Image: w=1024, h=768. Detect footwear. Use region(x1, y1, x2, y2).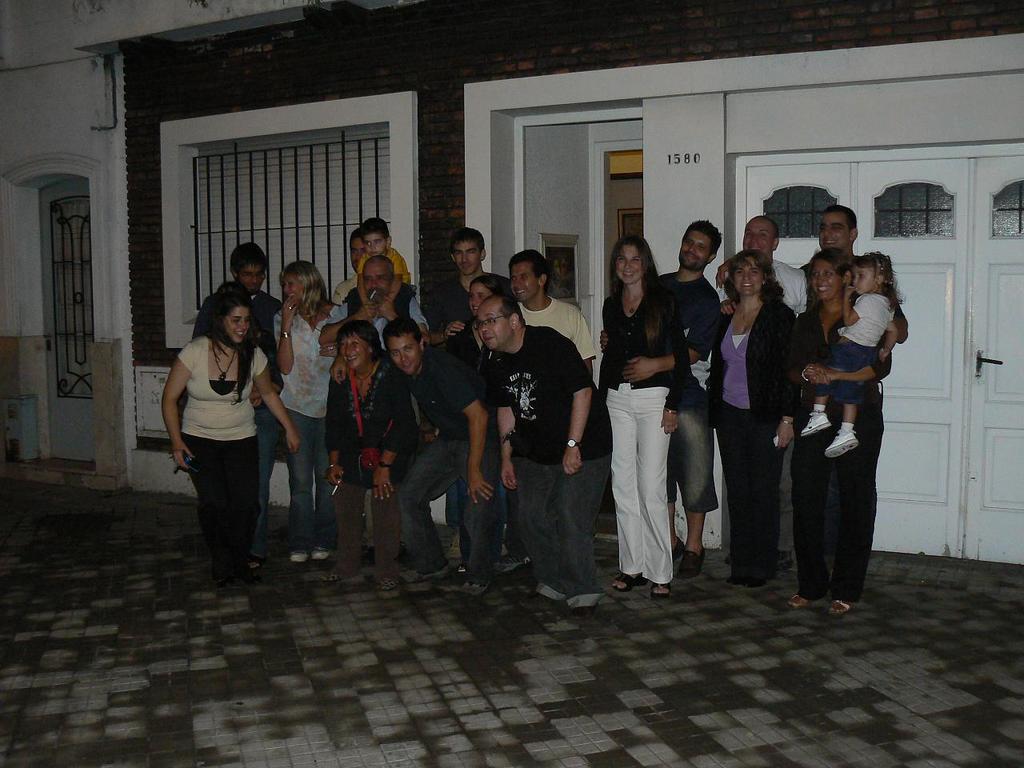
region(250, 554, 260, 572).
